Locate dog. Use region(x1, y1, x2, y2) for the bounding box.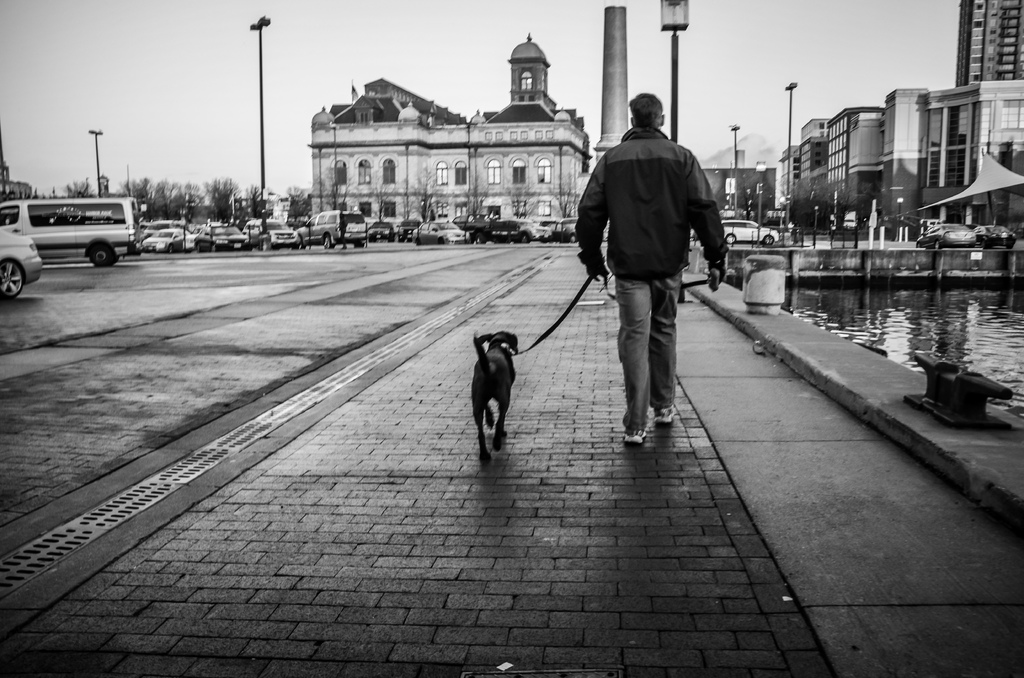
region(473, 331, 525, 460).
